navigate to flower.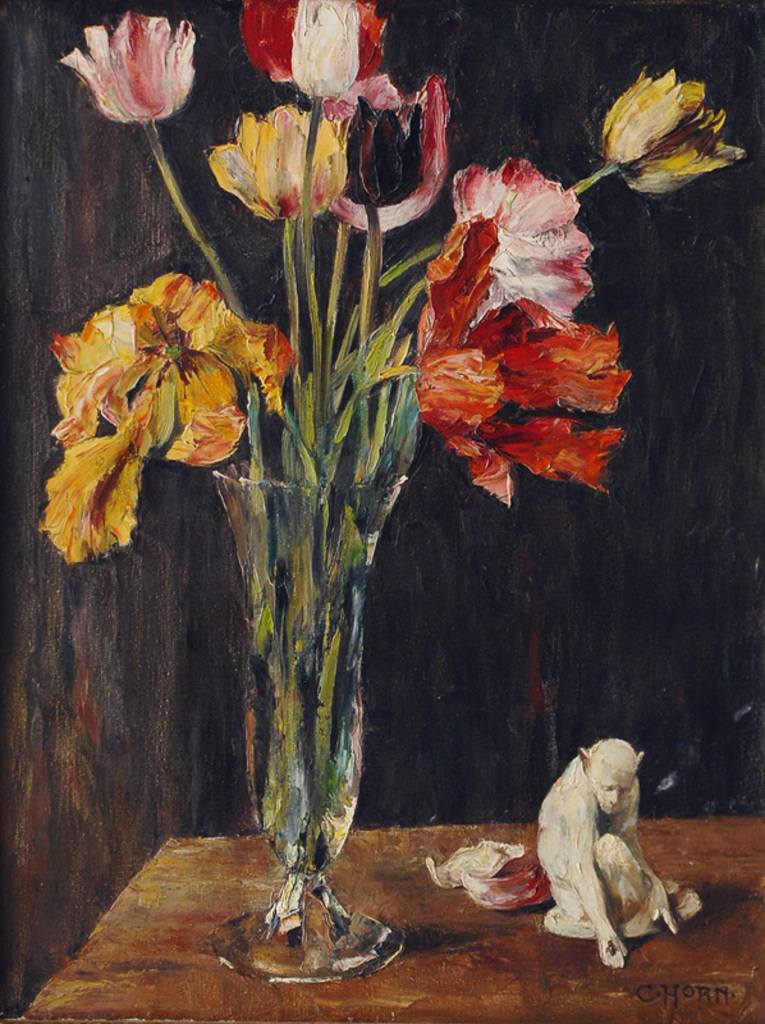
Navigation target: bbox=[452, 151, 586, 329].
